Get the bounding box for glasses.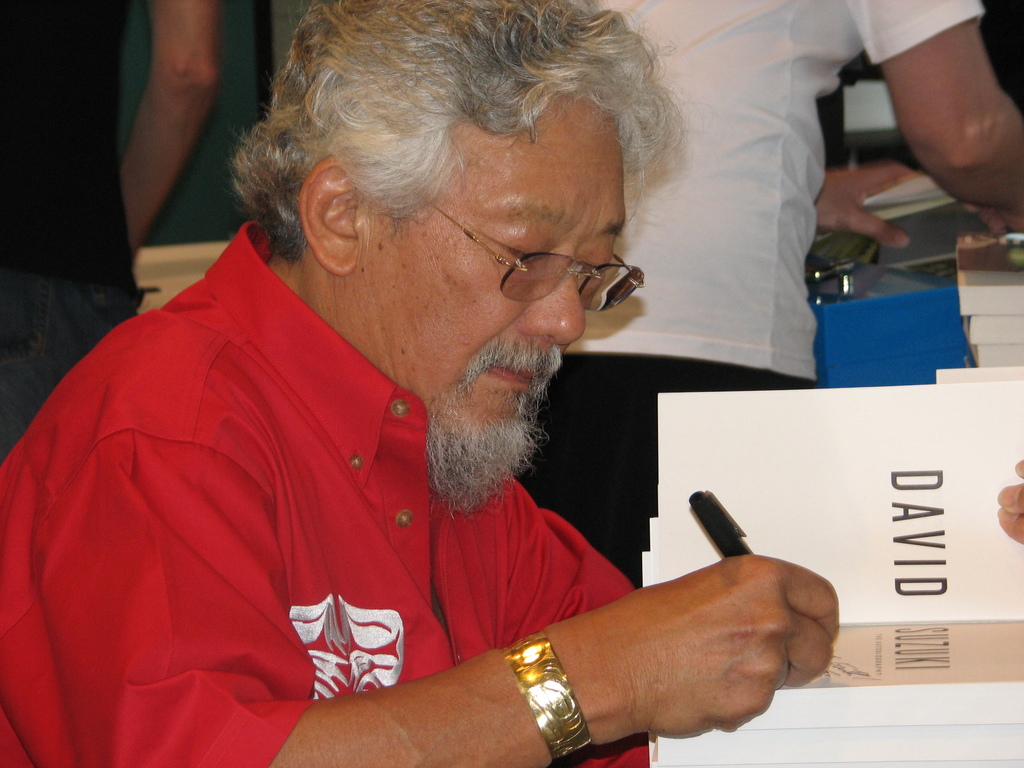
418/199/643/312.
